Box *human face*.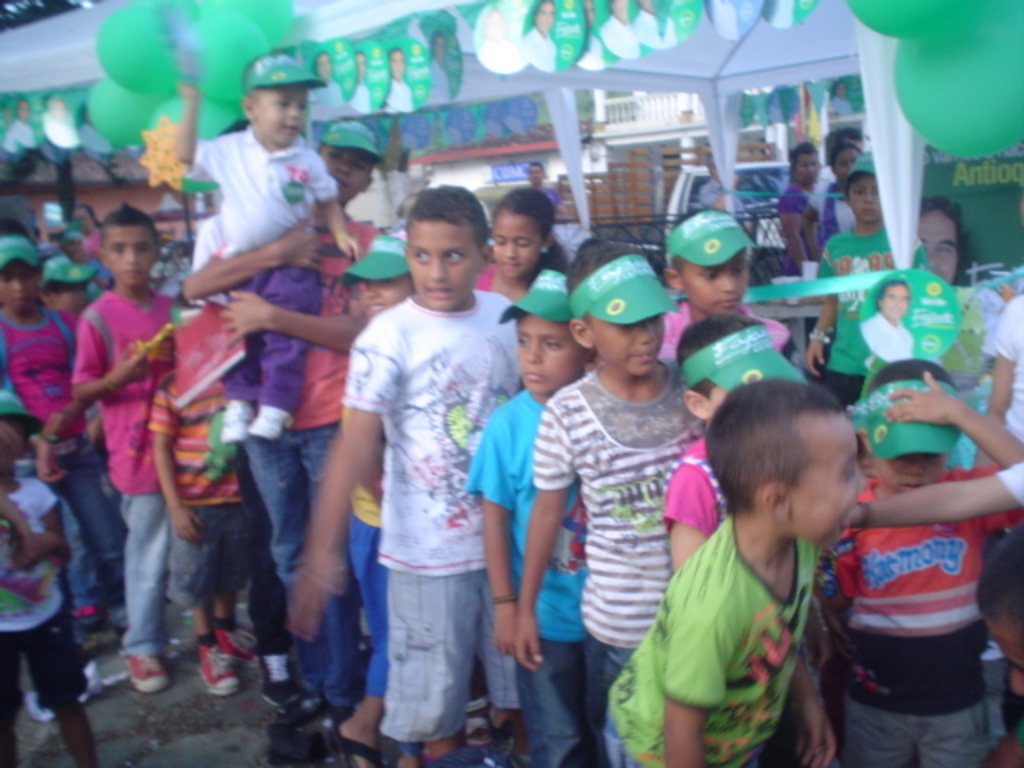
pyautogui.locateOnScreen(403, 216, 486, 312).
